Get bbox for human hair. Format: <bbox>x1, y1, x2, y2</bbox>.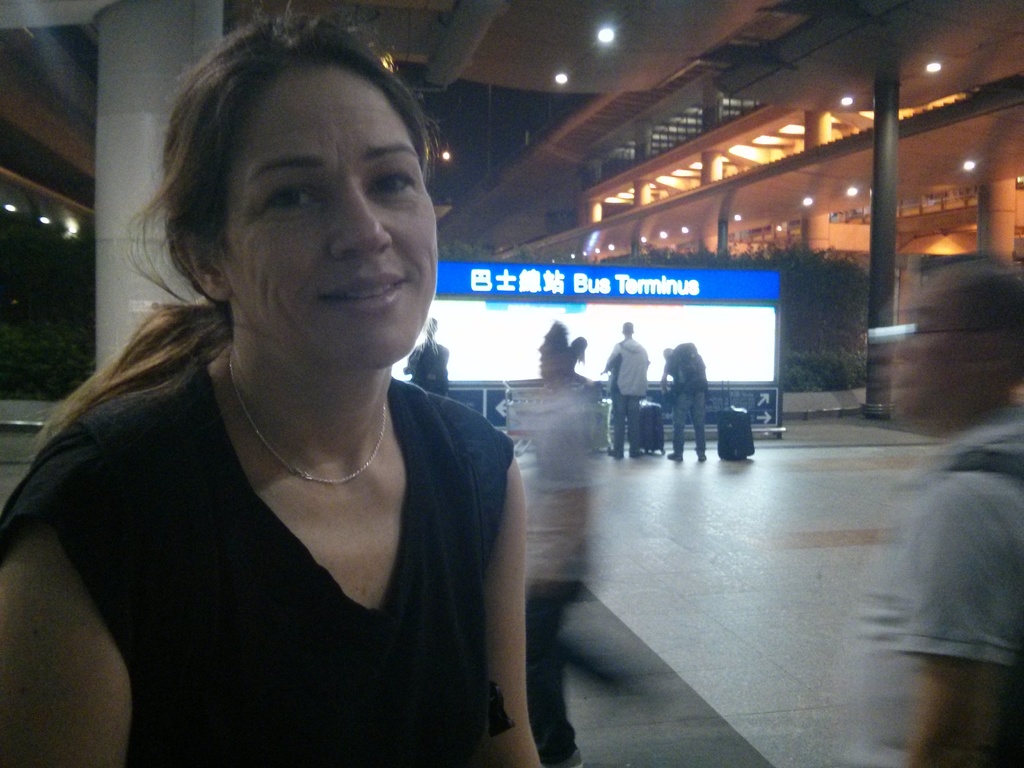
<bbox>27, 0, 430, 461</bbox>.
